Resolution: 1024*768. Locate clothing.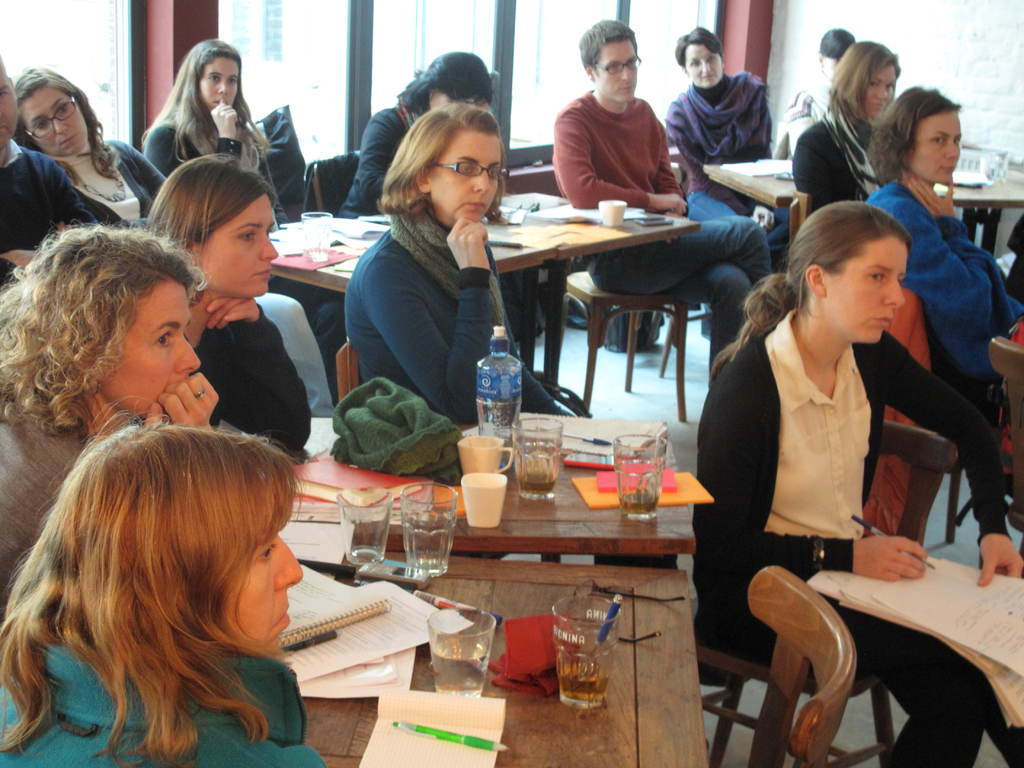
bbox=(0, 367, 127, 585).
